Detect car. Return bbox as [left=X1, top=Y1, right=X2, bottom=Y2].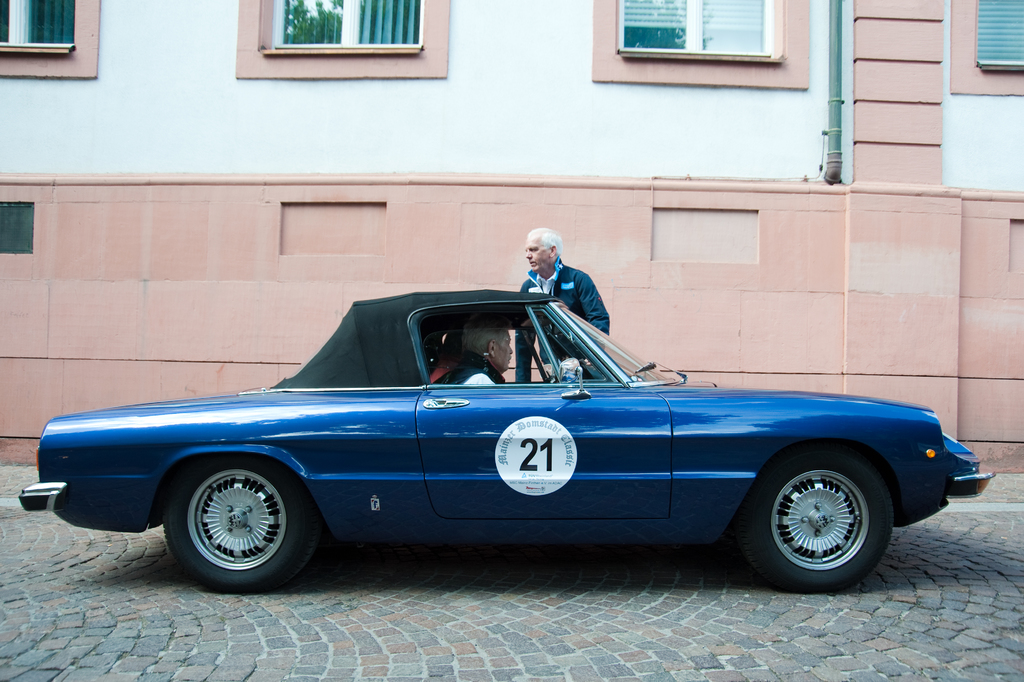
[left=18, top=288, right=1001, bottom=590].
